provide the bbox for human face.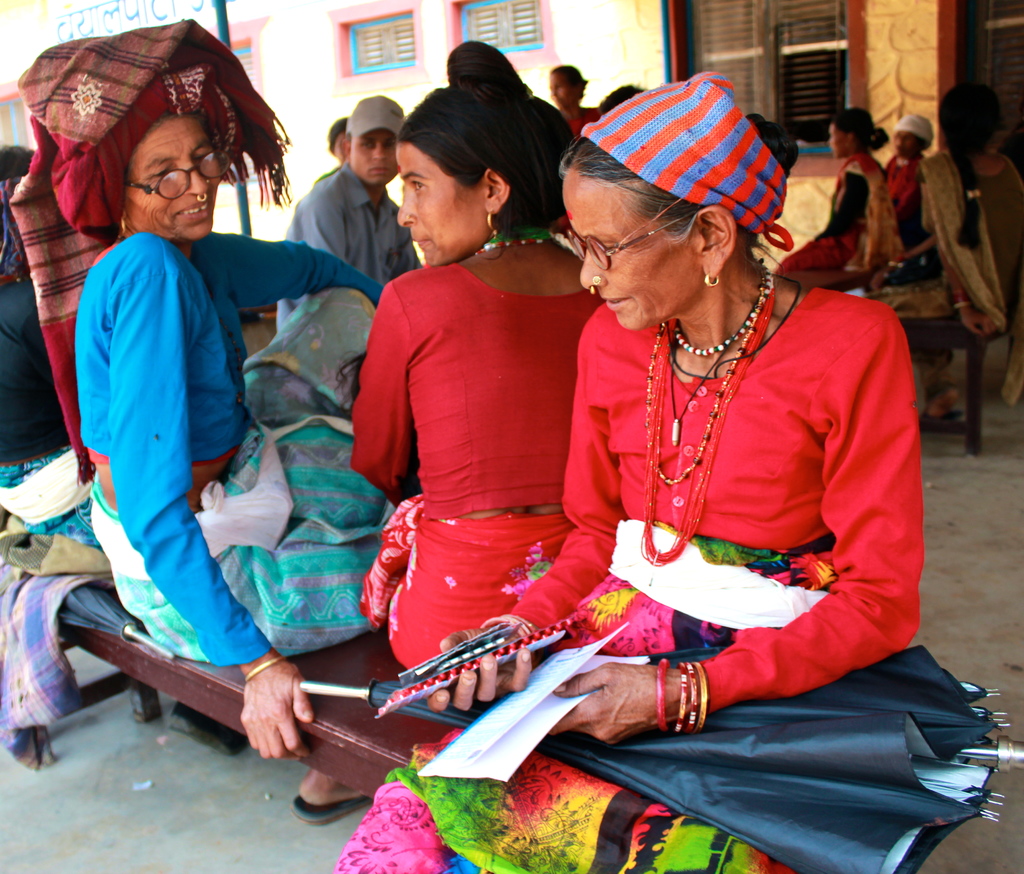
<box>546,70,580,104</box>.
